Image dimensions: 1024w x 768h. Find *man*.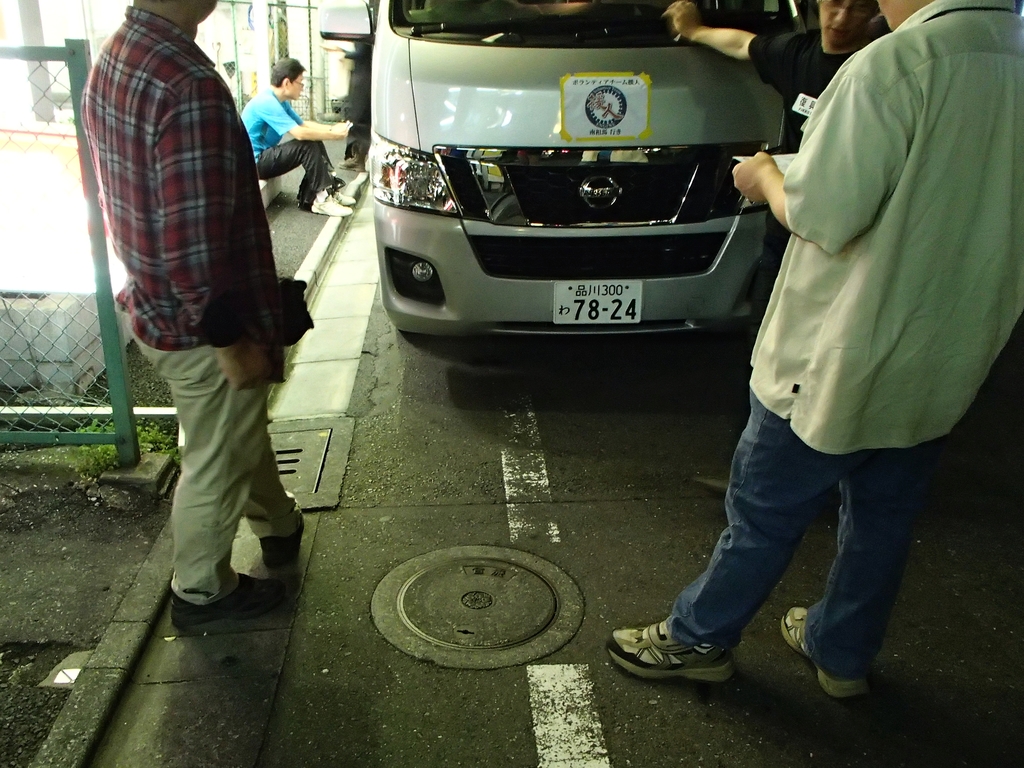
(78, 0, 322, 636).
